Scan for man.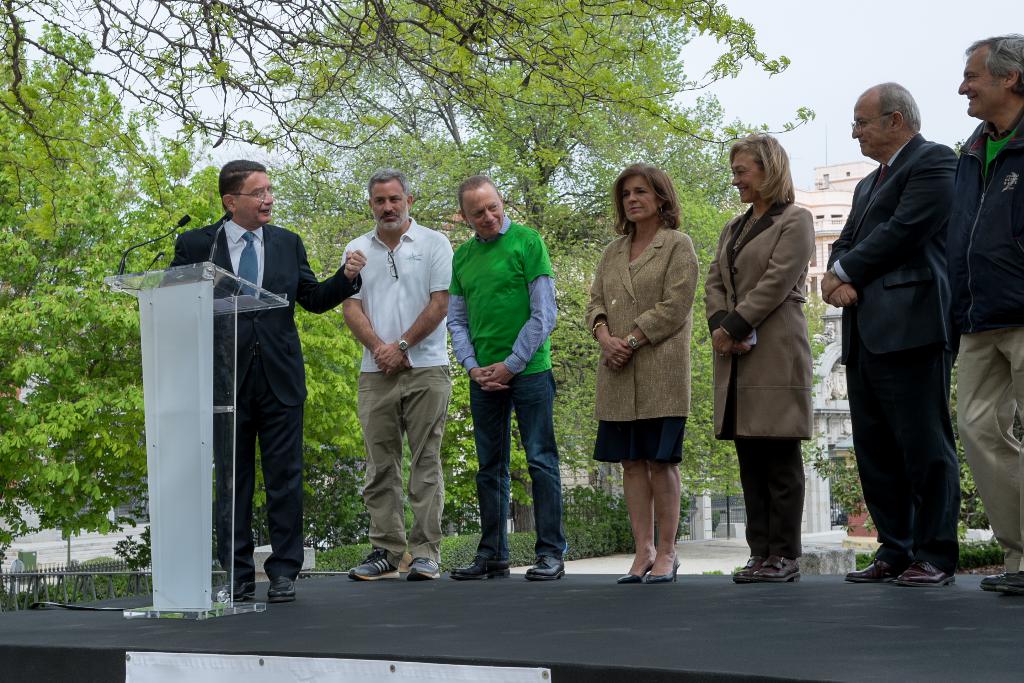
Scan result: region(950, 31, 1023, 595).
